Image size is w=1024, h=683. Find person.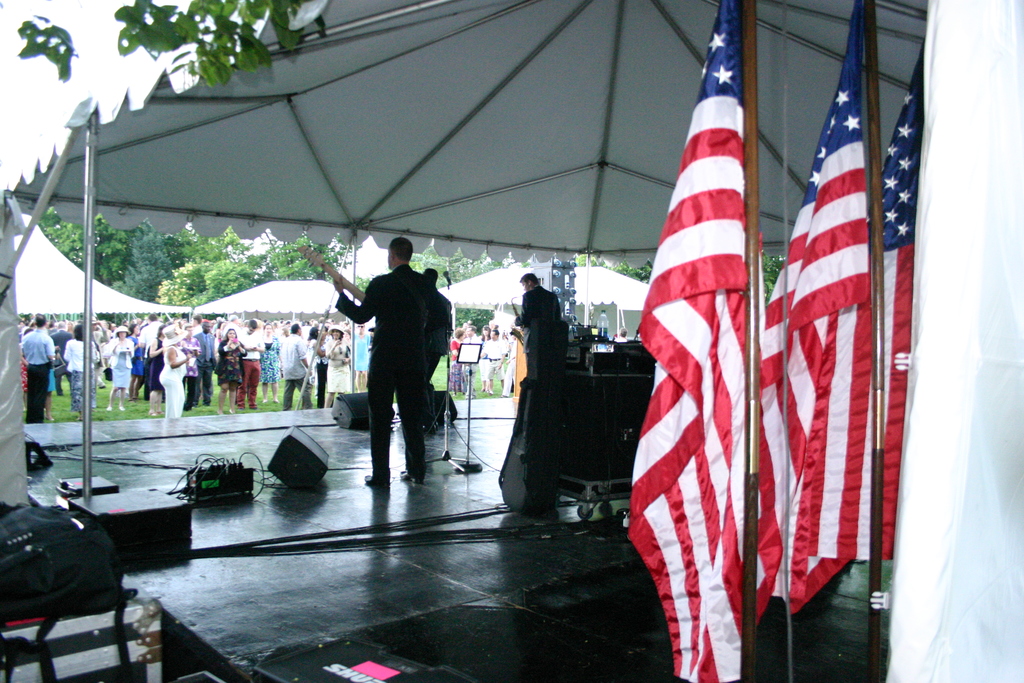
box=[307, 324, 328, 409].
